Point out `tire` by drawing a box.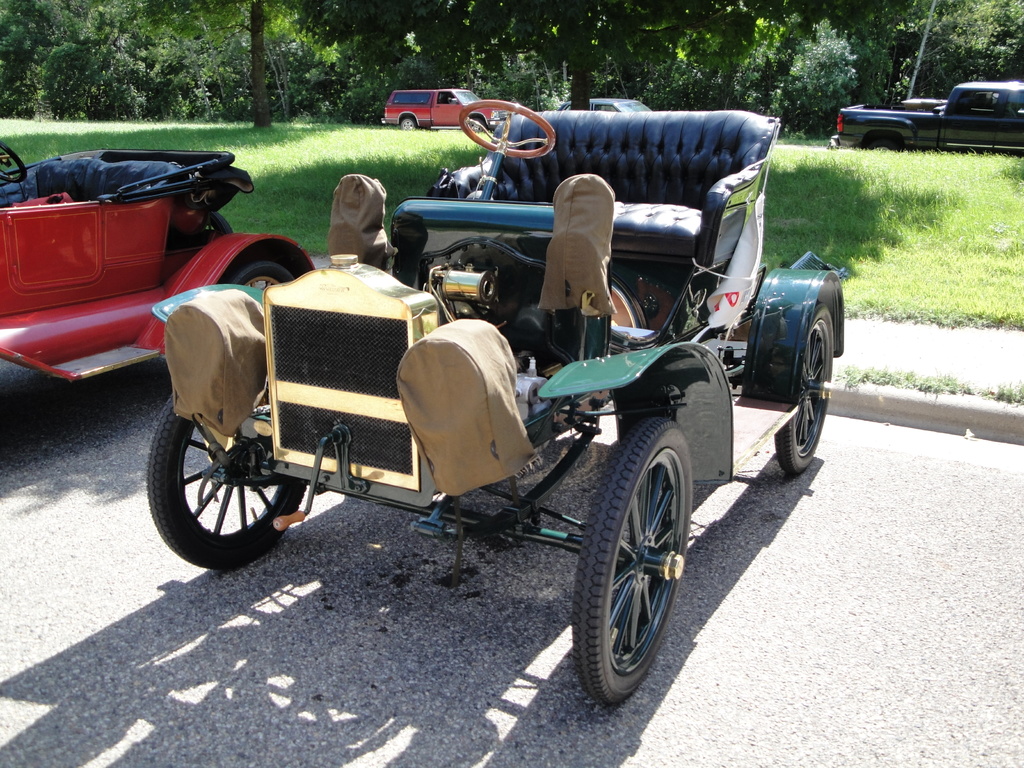
rect(857, 124, 906, 150).
